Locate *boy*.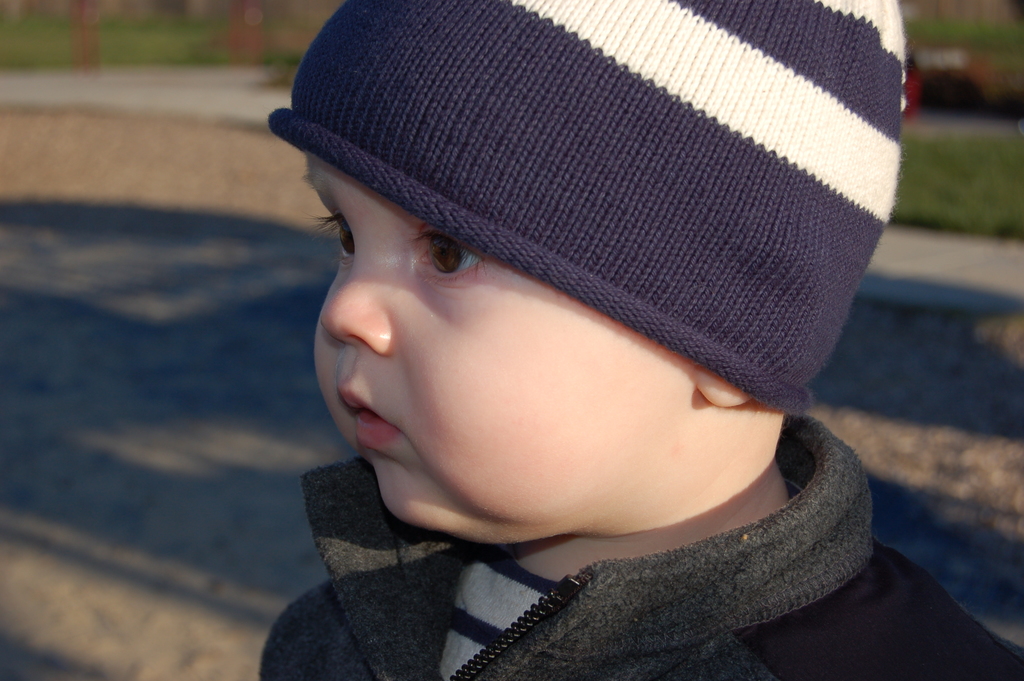
Bounding box: Rect(259, 0, 1015, 680).
